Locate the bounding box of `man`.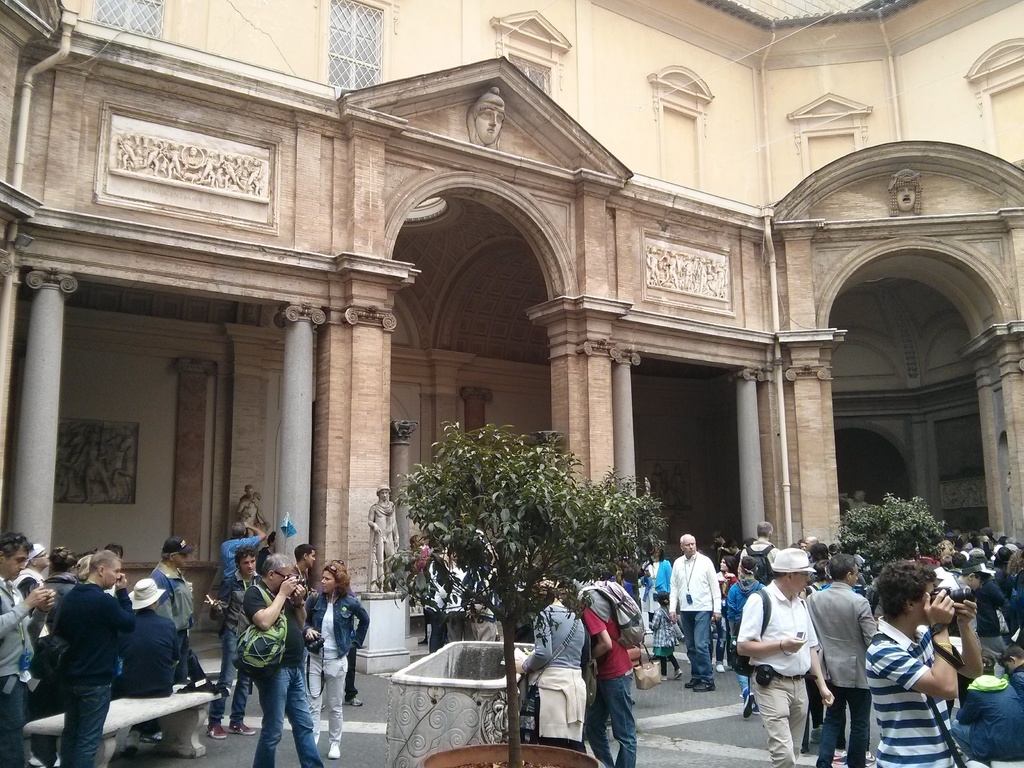
Bounding box: x1=24 y1=549 x2=186 y2=753.
